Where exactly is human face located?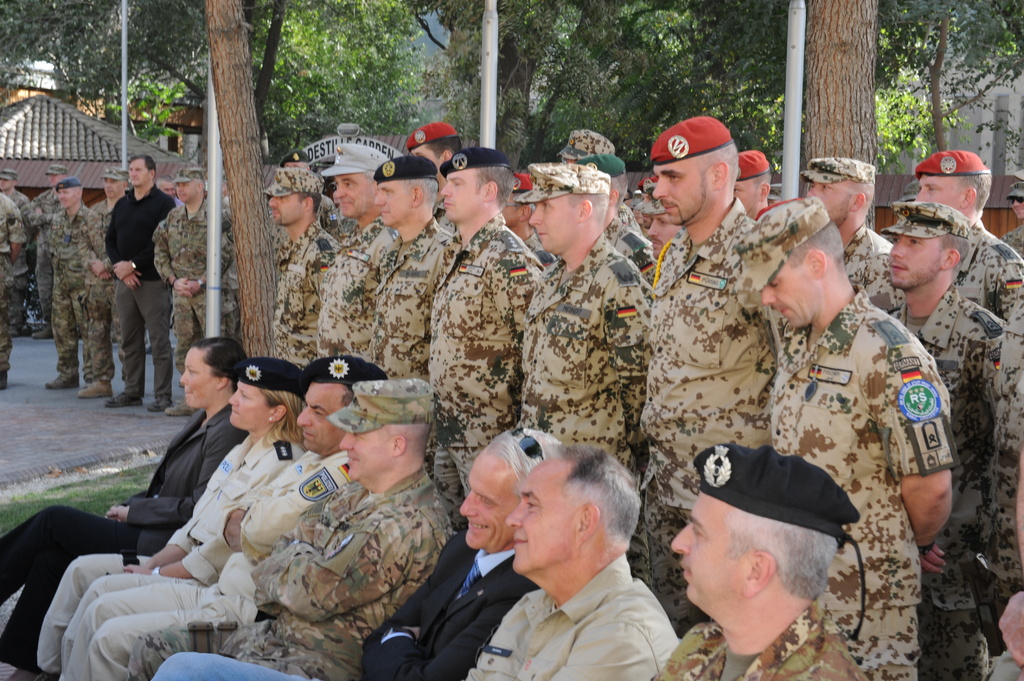
Its bounding box is bbox=(440, 172, 481, 222).
